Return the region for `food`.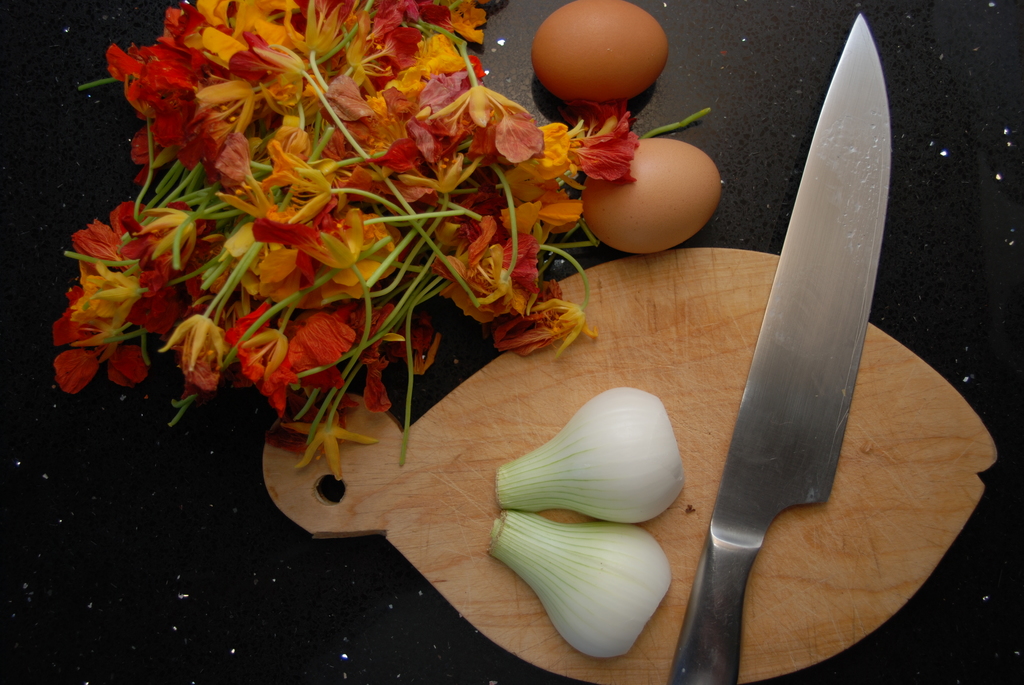
(left=577, top=139, right=721, bottom=254).
